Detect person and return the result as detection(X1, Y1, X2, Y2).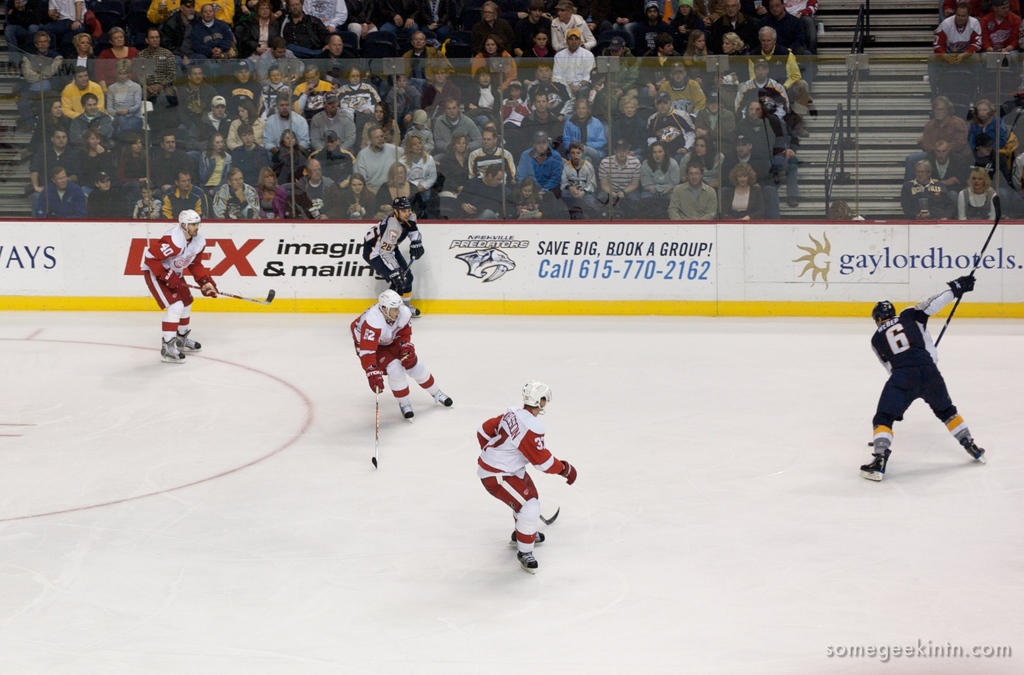
detection(956, 169, 995, 216).
